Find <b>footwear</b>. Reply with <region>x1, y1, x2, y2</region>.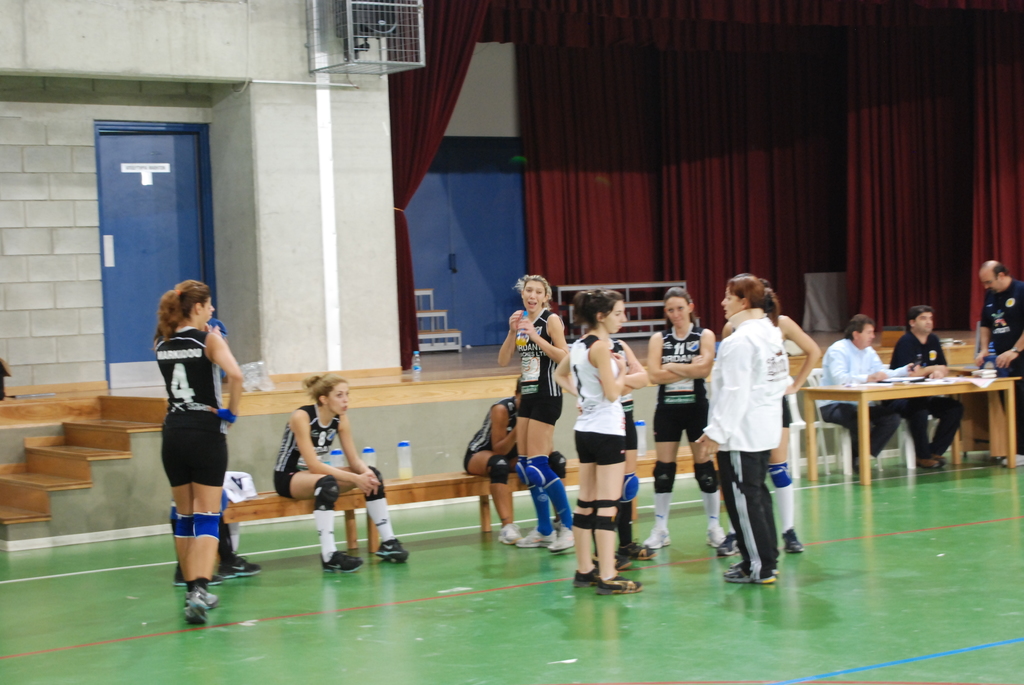
<region>518, 530, 556, 547</region>.
